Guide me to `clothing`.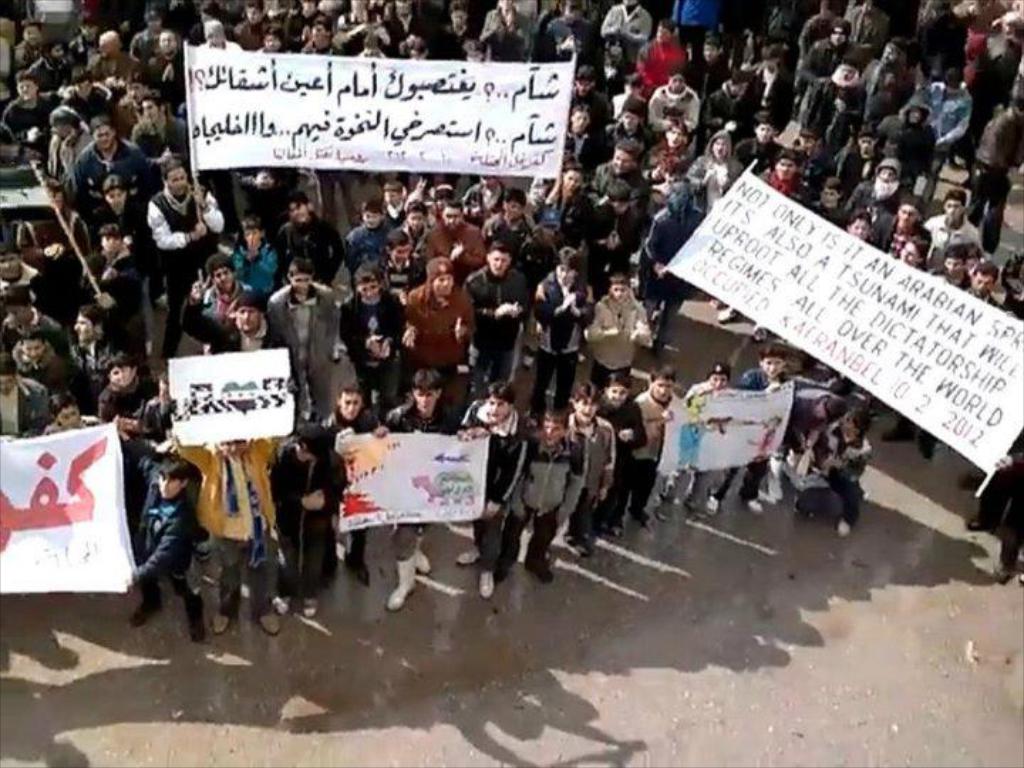
Guidance: <box>11,344,90,405</box>.
